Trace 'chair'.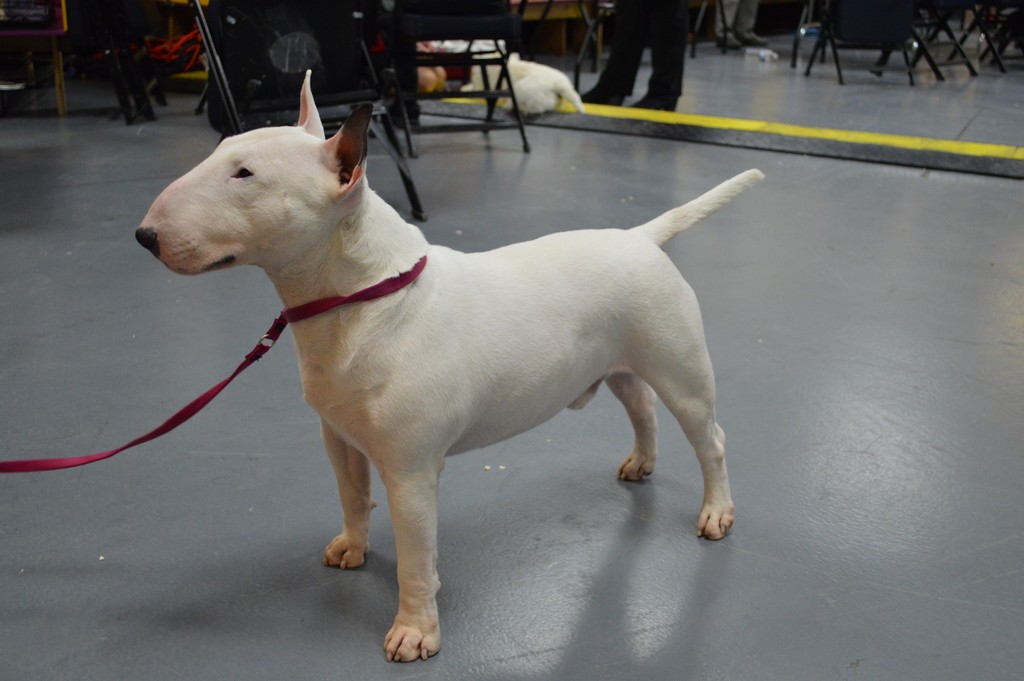
Traced to <bbox>374, 0, 530, 159</bbox>.
